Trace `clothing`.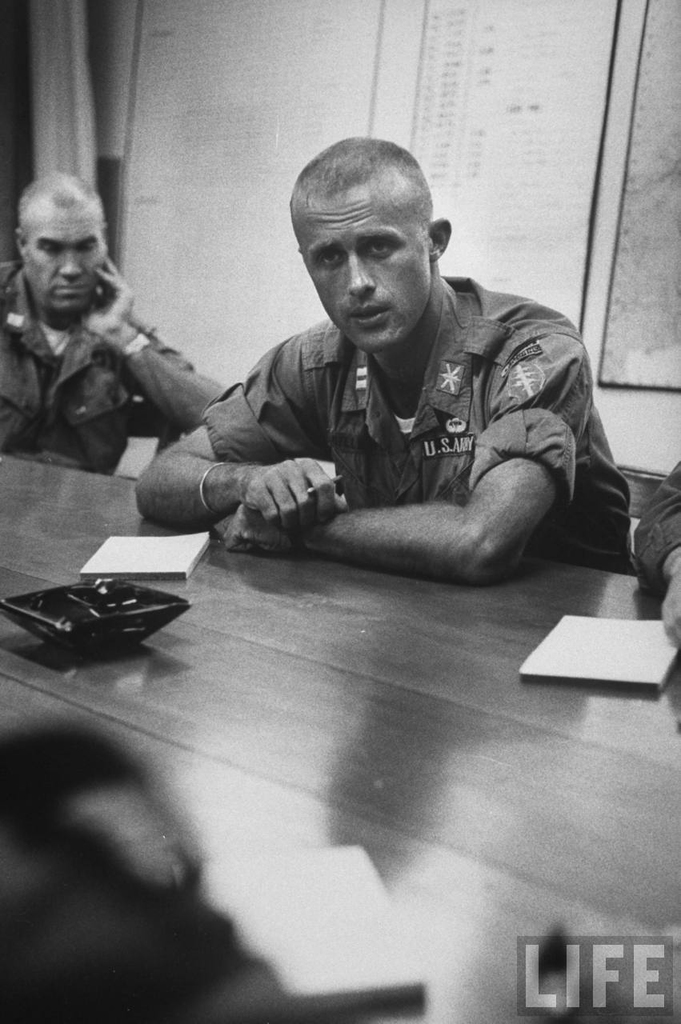
Traced to rect(0, 260, 226, 474).
